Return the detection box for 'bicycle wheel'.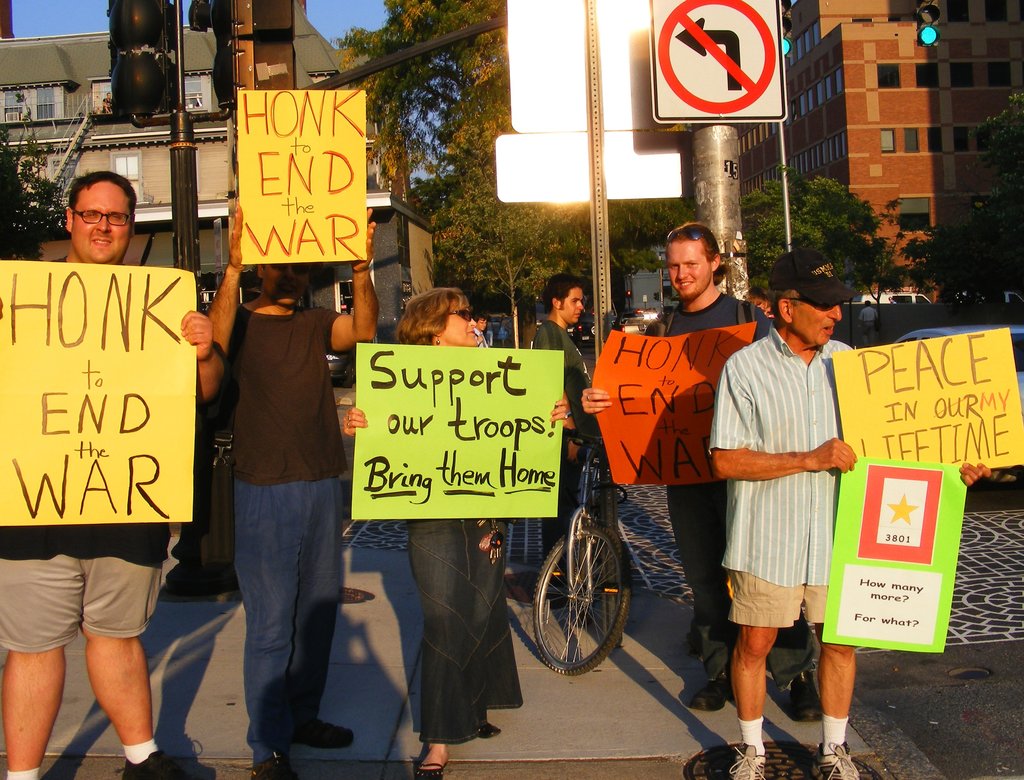
bbox(602, 487, 630, 657).
